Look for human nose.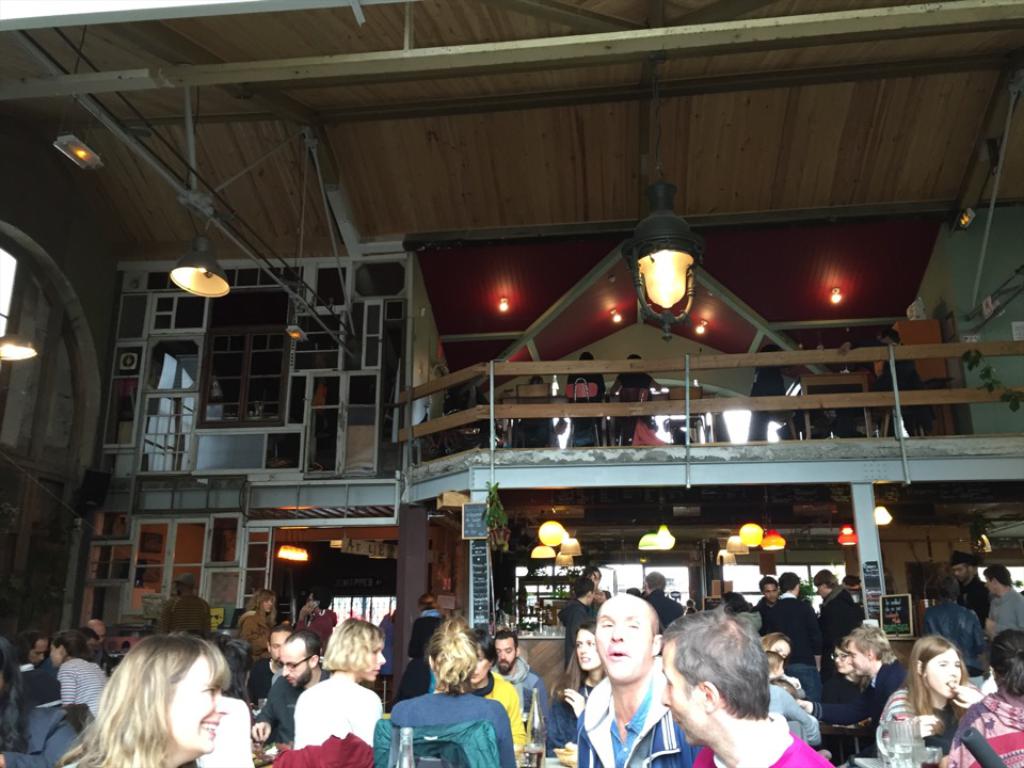
Found: region(948, 665, 960, 673).
